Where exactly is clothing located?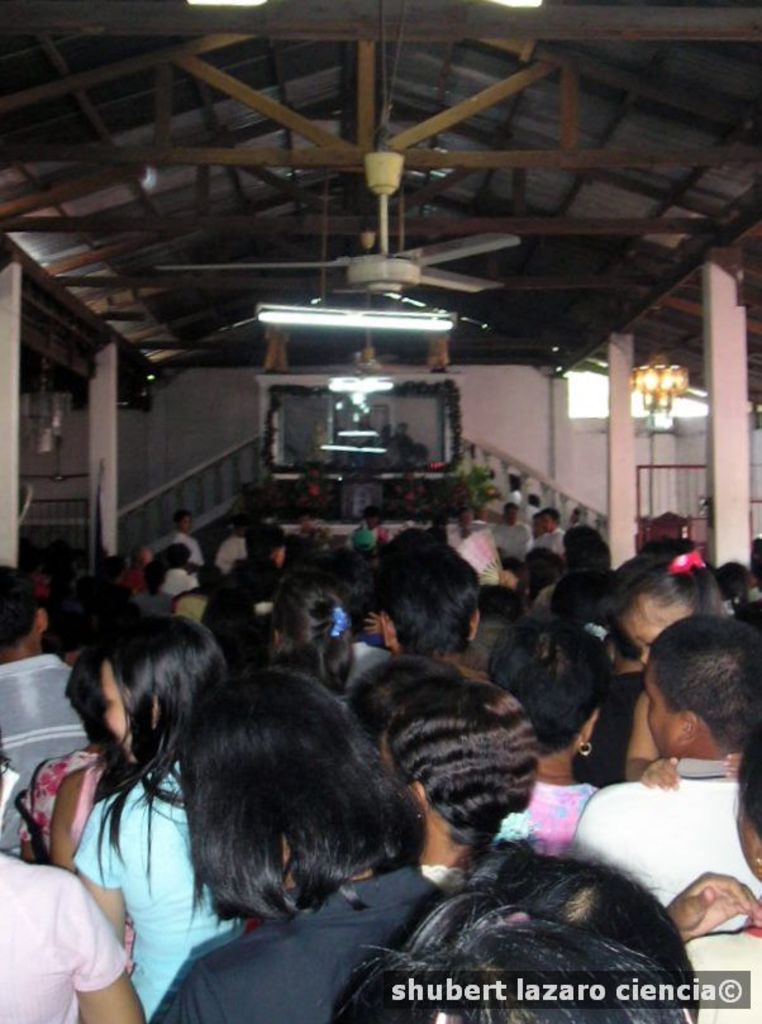
Its bounding box is [492, 510, 527, 570].
